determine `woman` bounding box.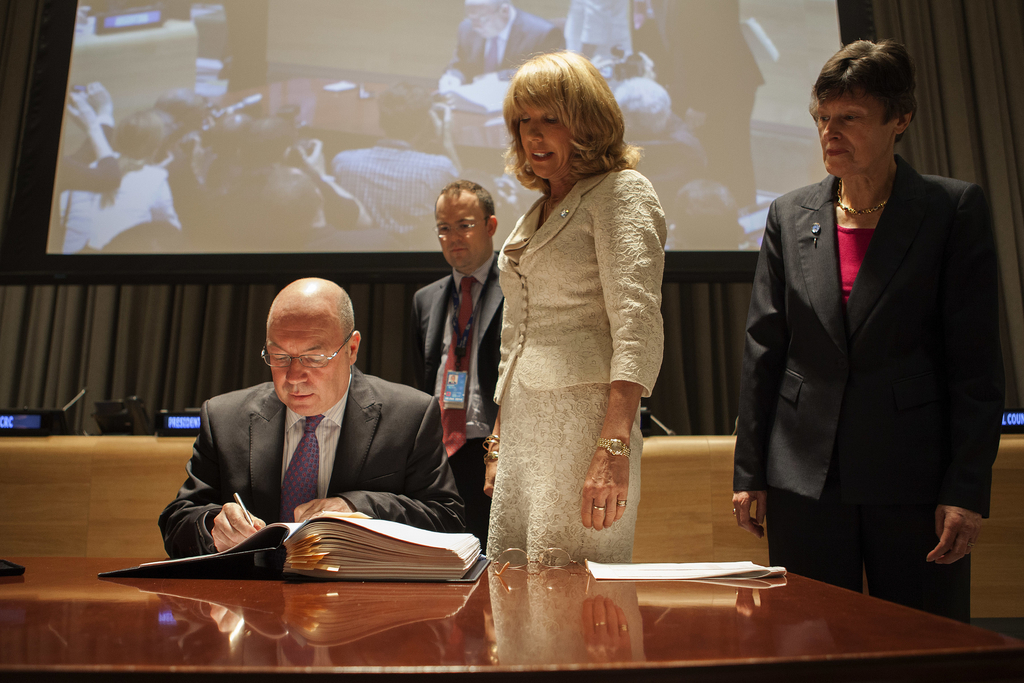
Determined: Rect(729, 39, 1007, 625).
